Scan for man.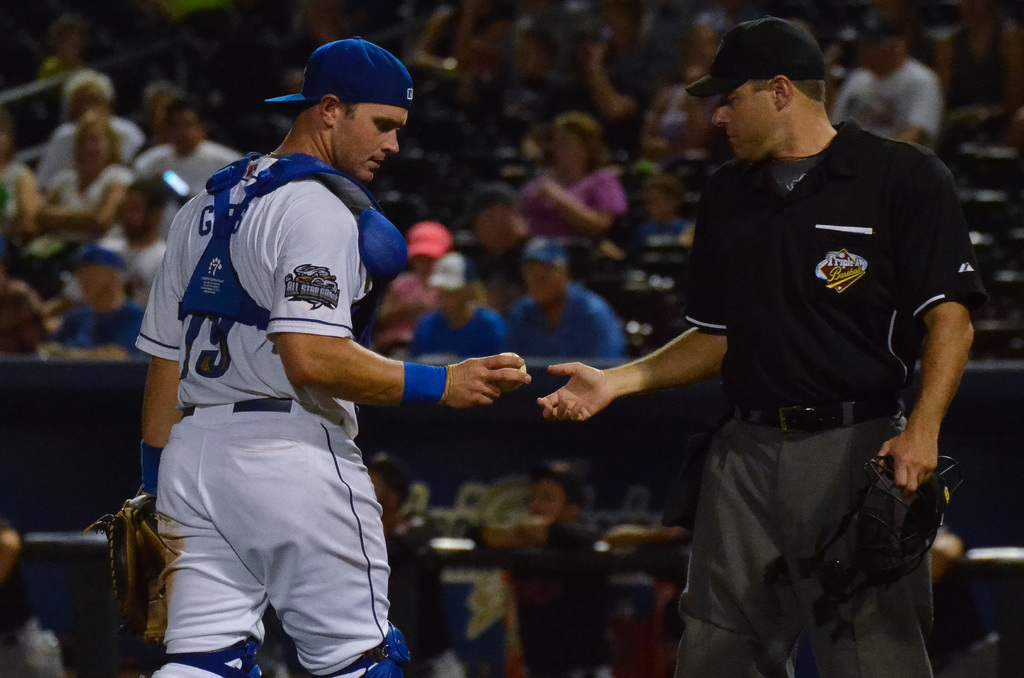
Scan result: select_region(36, 243, 145, 361).
